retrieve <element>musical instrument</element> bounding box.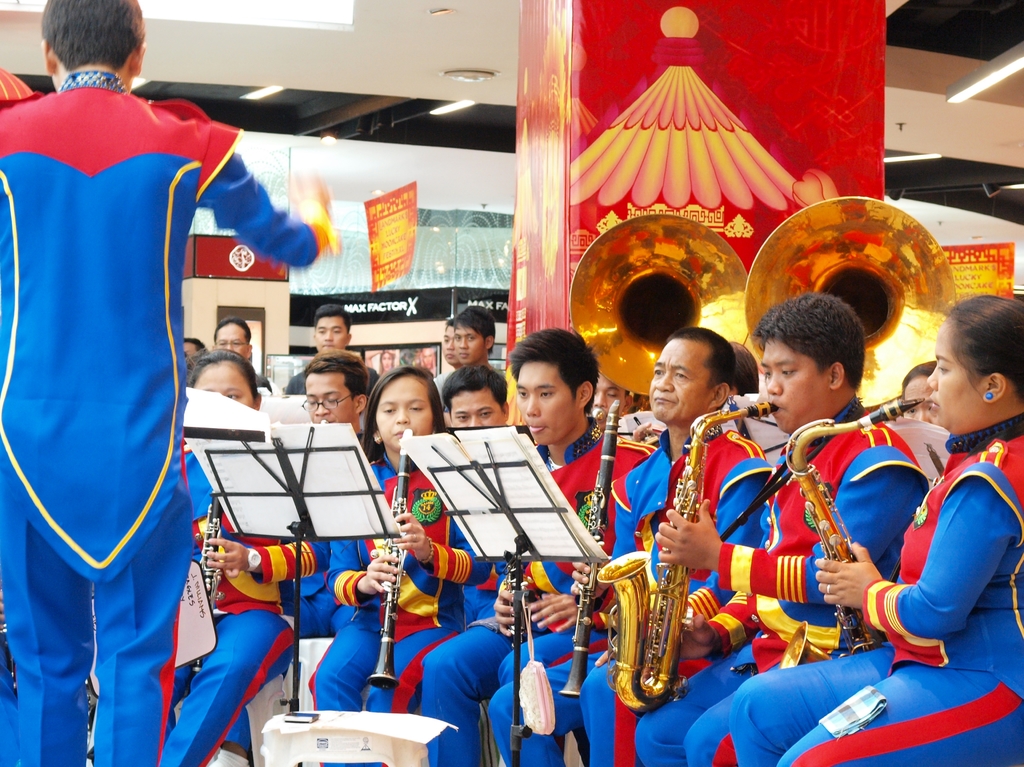
Bounding box: box(781, 390, 920, 668).
